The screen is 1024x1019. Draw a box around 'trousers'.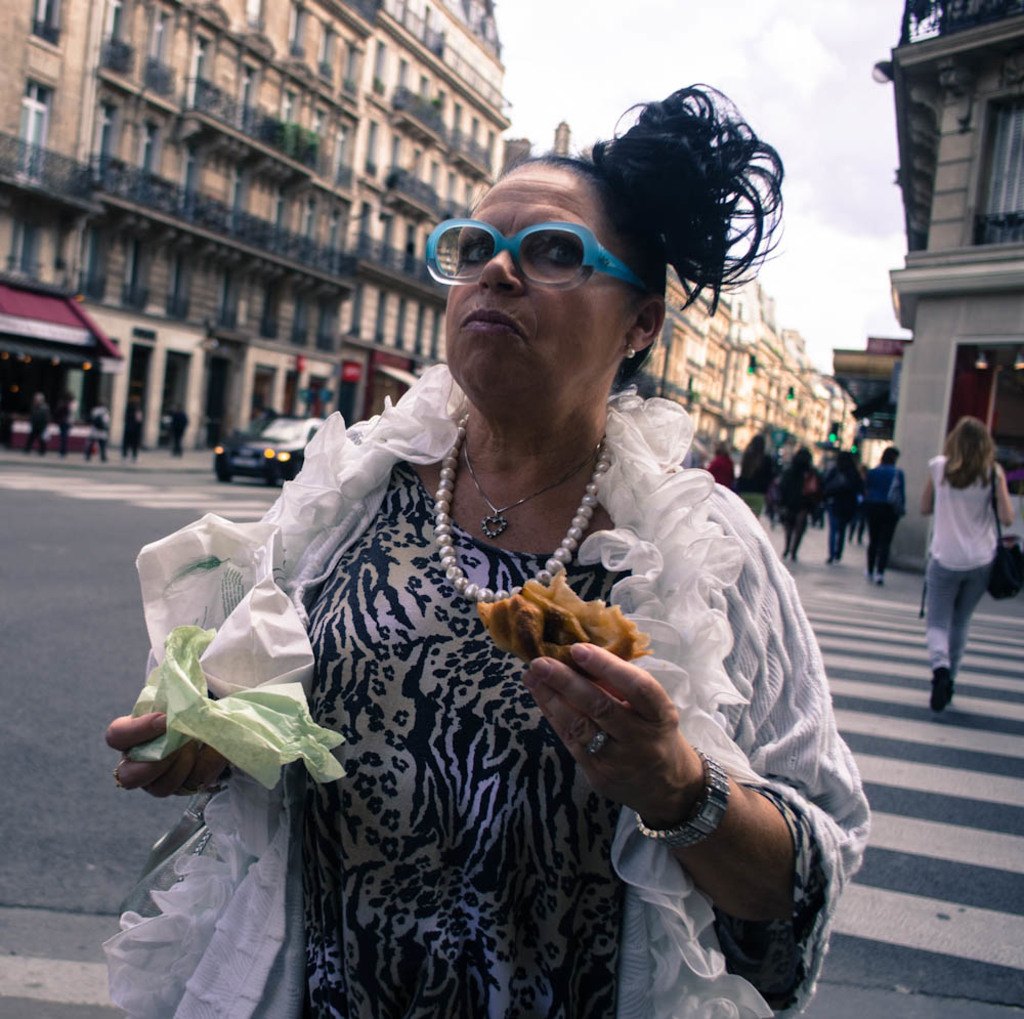
region(867, 510, 899, 570).
